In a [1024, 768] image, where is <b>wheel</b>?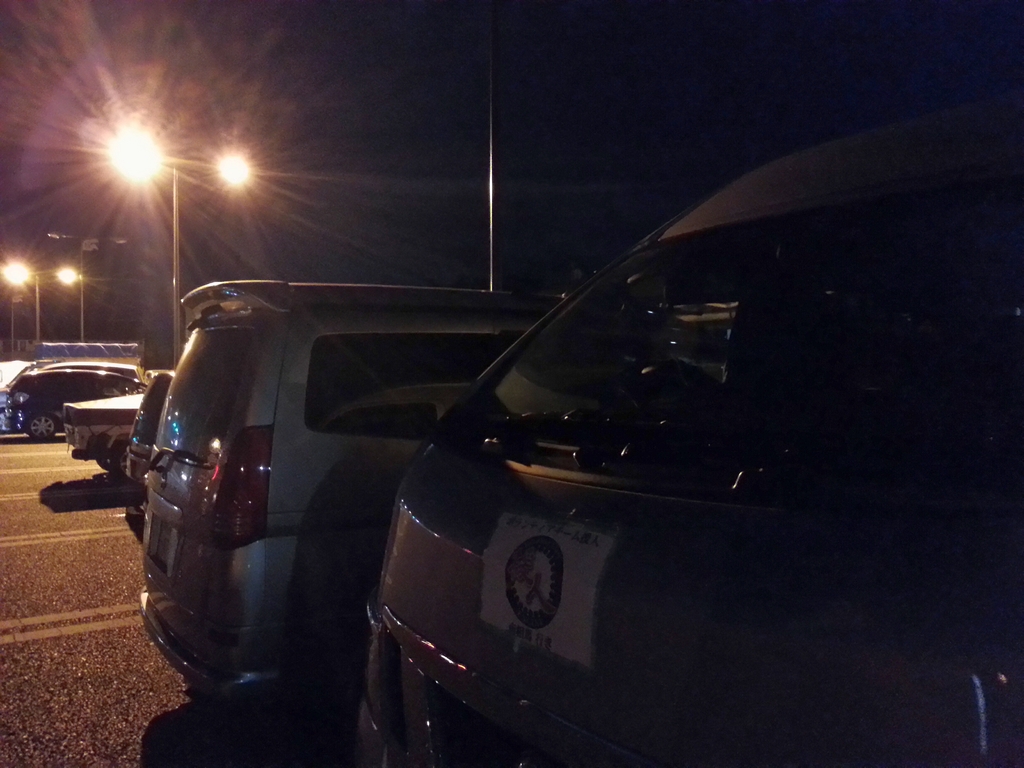
{"left": 97, "top": 443, "right": 109, "bottom": 470}.
